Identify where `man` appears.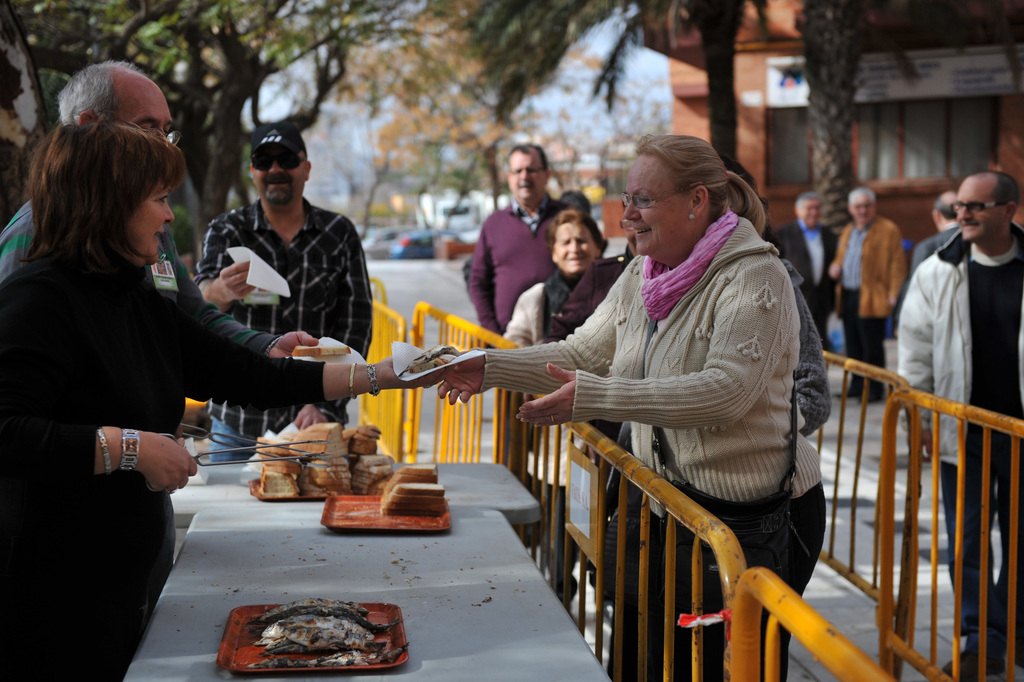
Appears at 896 169 1023 681.
